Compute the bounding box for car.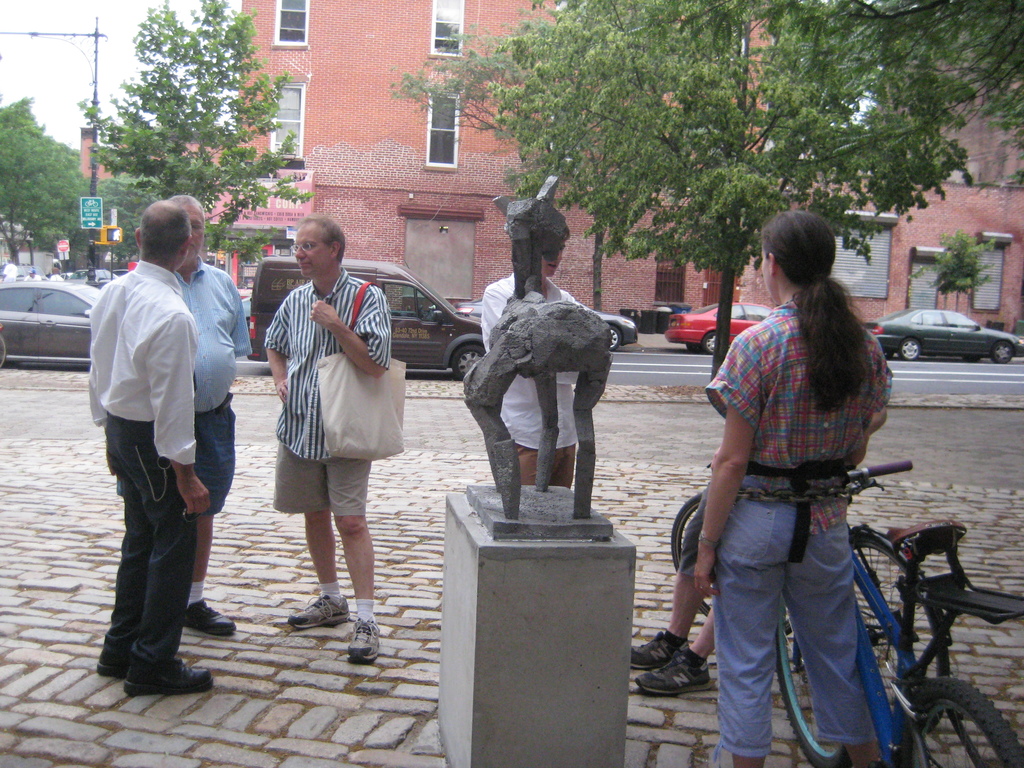
(662,304,776,352).
